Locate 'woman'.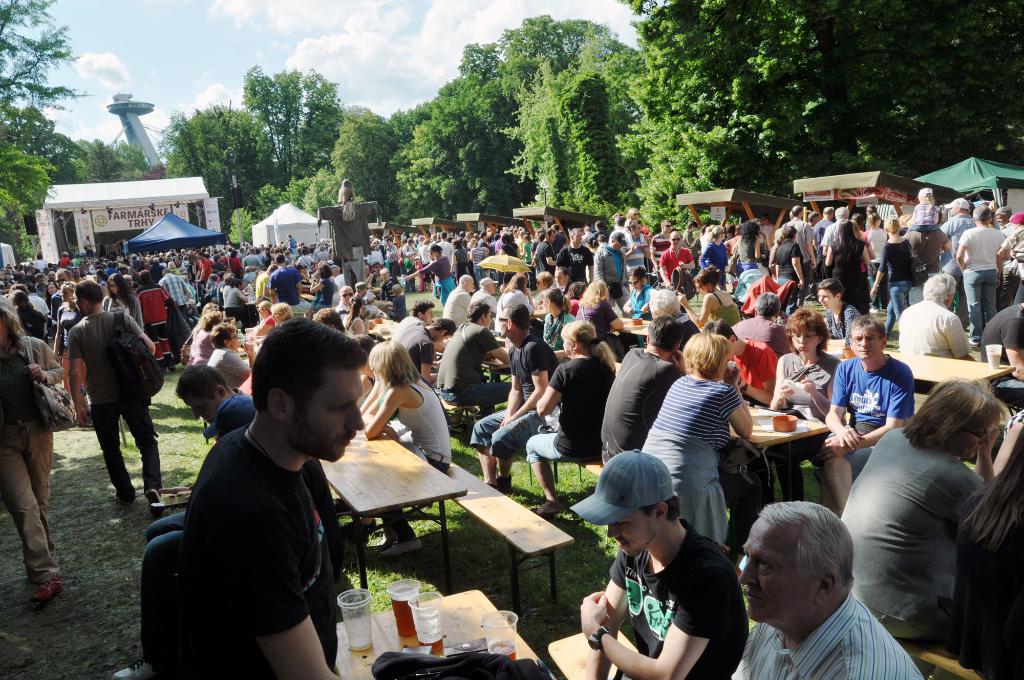
Bounding box: (left=528, top=323, right=605, bottom=519).
